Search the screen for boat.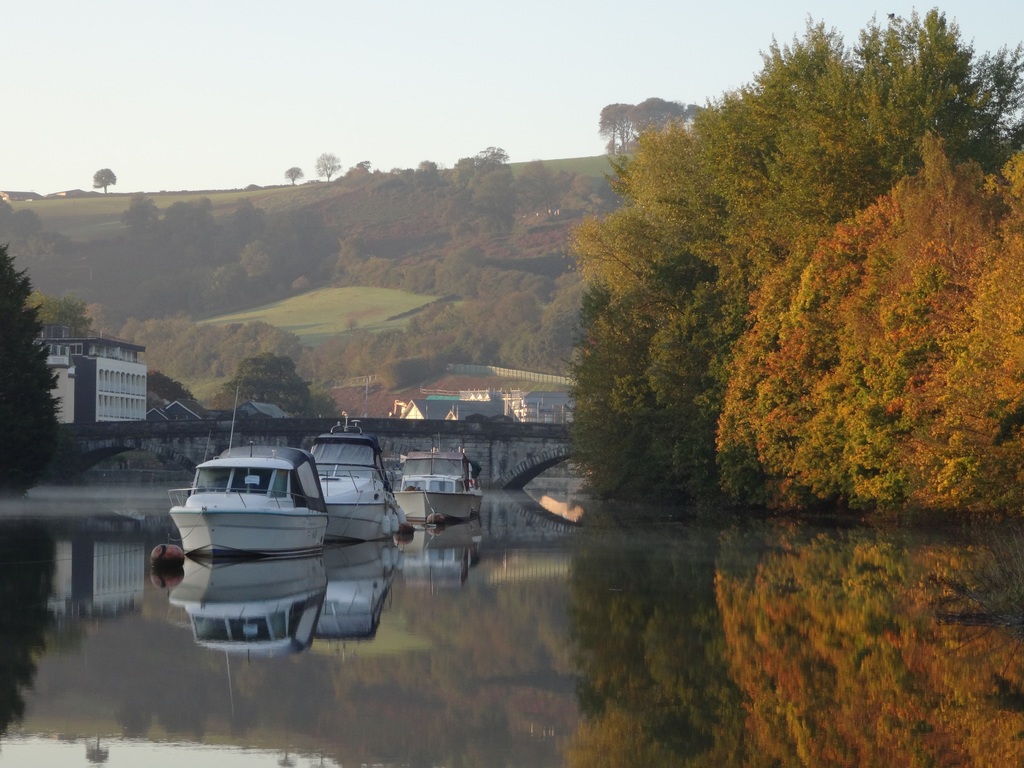
Found at box(308, 435, 415, 552).
